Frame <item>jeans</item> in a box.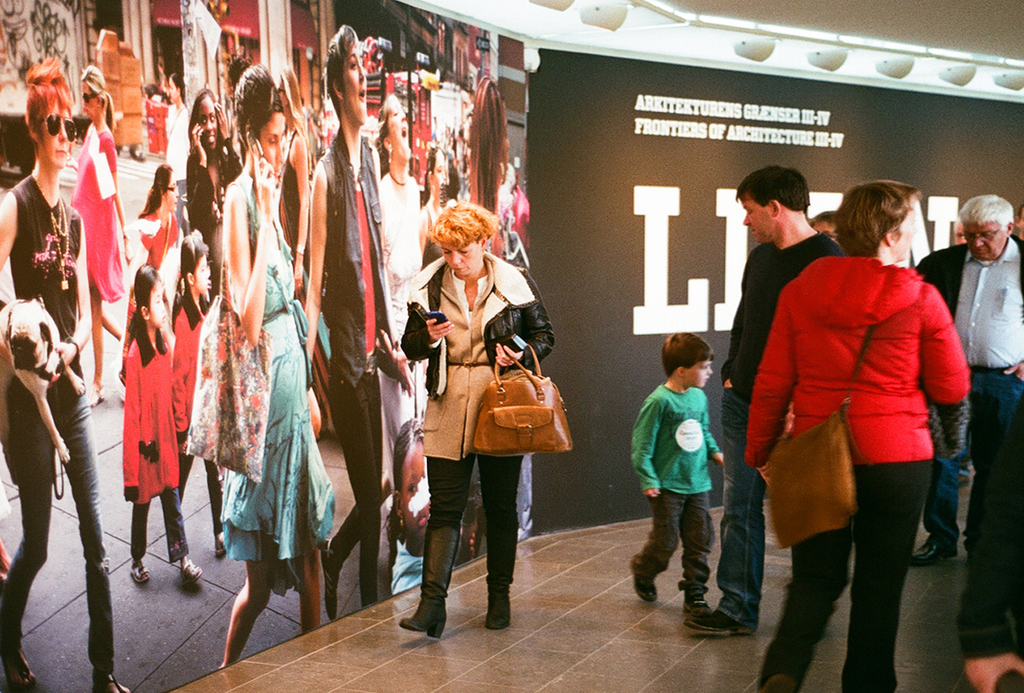
detection(758, 457, 932, 692).
